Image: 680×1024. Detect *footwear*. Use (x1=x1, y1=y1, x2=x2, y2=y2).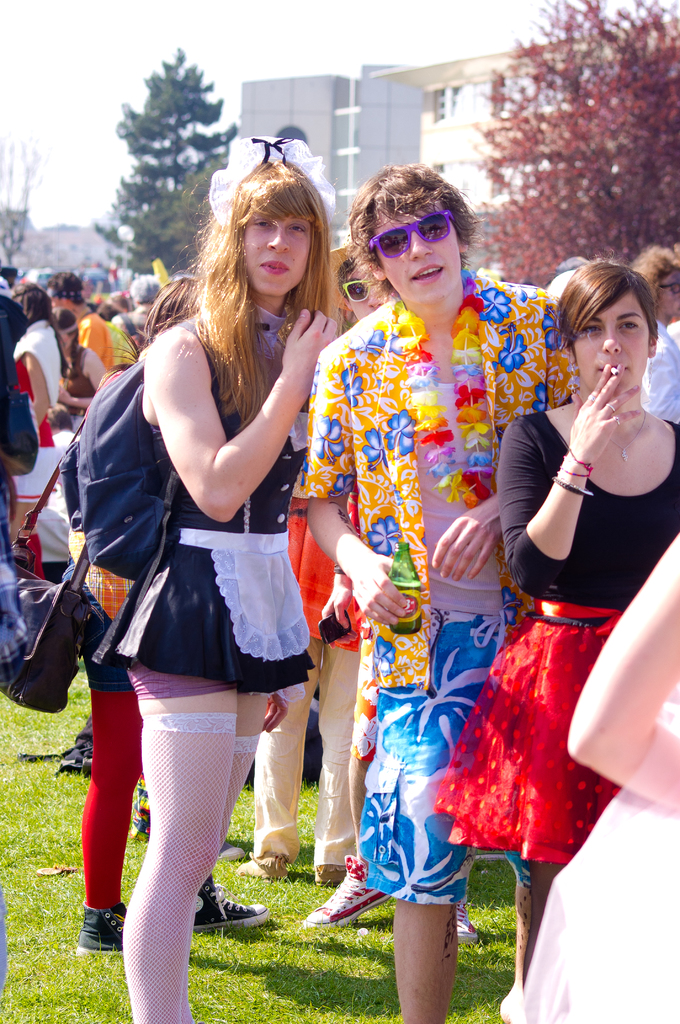
(x1=456, y1=902, x2=472, y2=942).
